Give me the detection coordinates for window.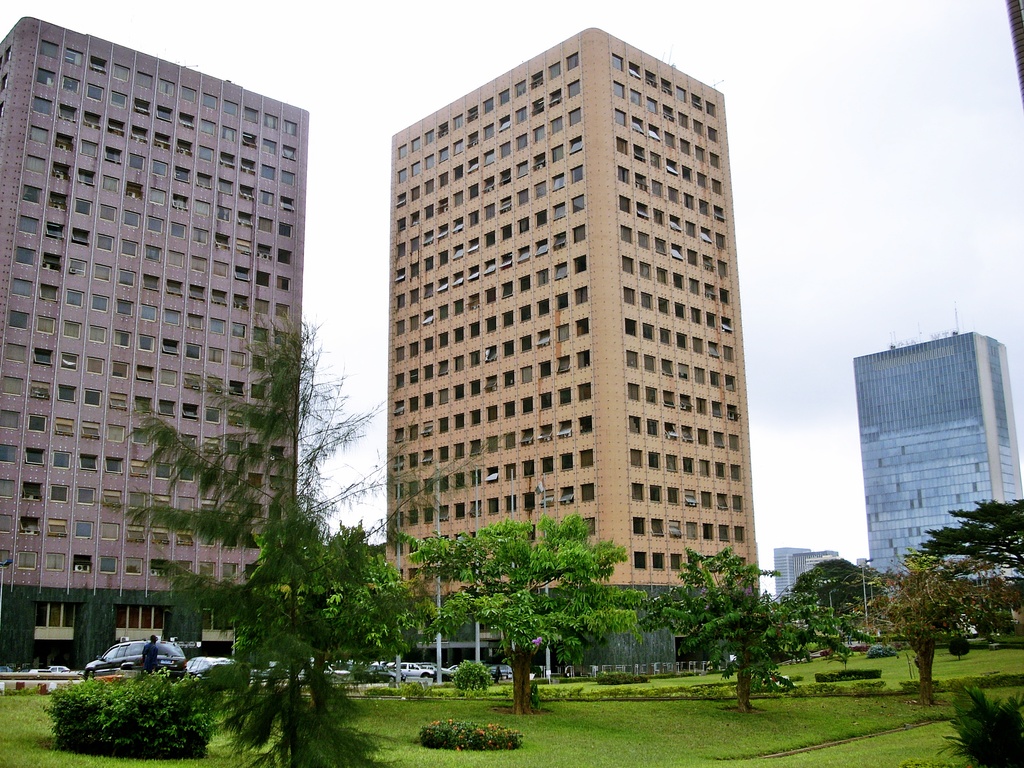
(x1=506, y1=371, x2=514, y2=386).
